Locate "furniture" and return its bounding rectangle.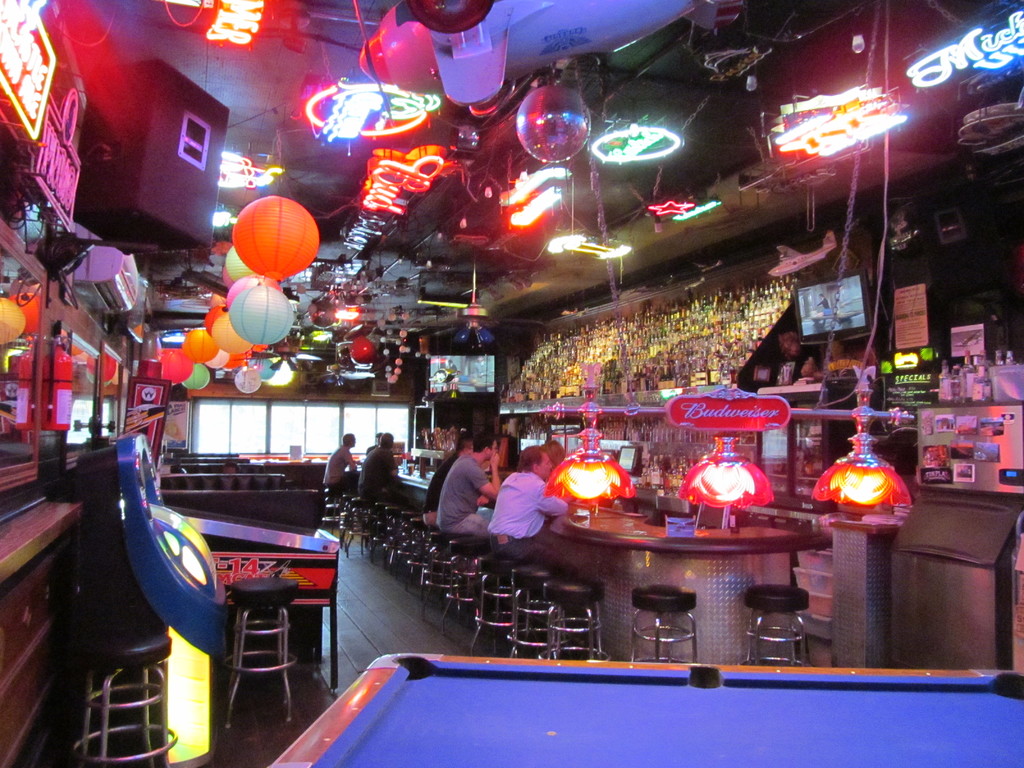
[632, 586, 700, 664].
